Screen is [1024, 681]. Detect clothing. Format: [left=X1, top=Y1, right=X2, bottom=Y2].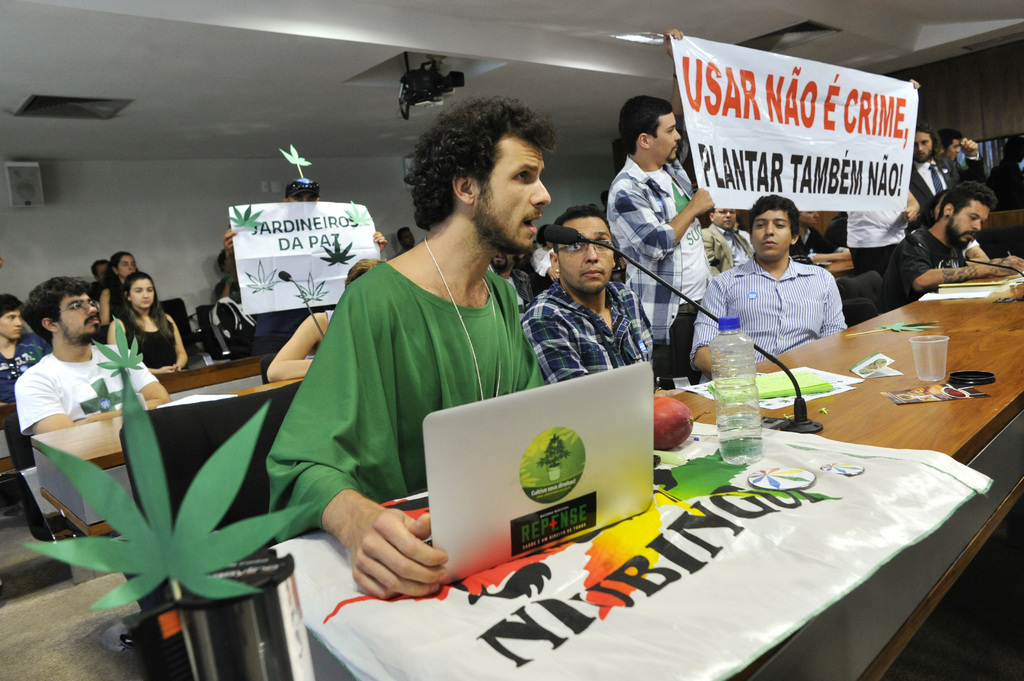
[left=605, top=156, right=719, bottom=385].
